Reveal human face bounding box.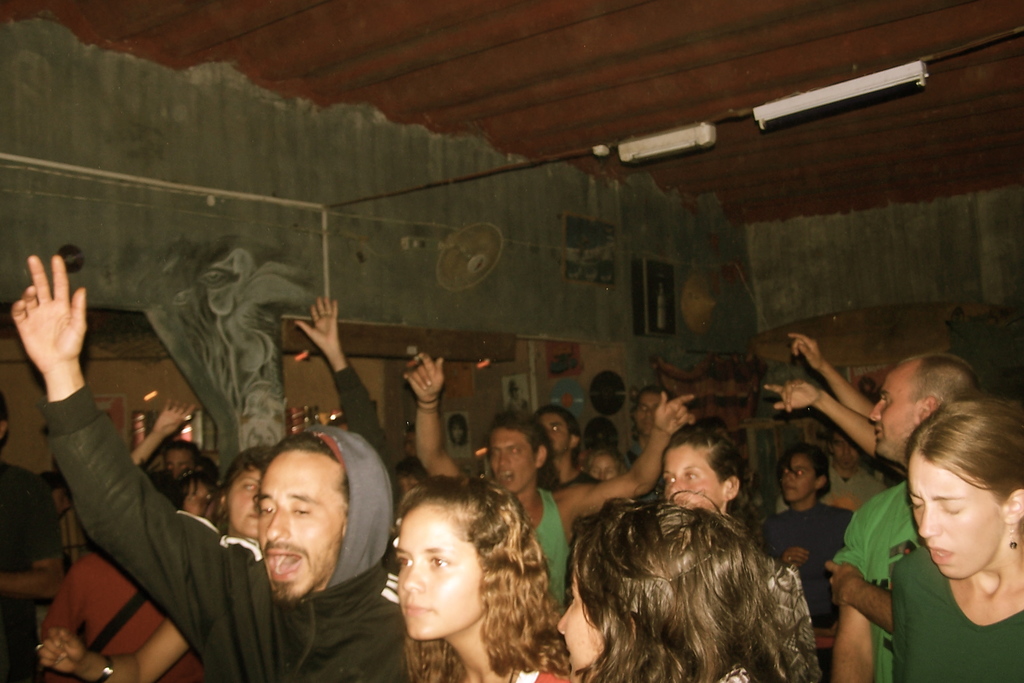
Revealed: BBox(166, 450, 193, 477).
